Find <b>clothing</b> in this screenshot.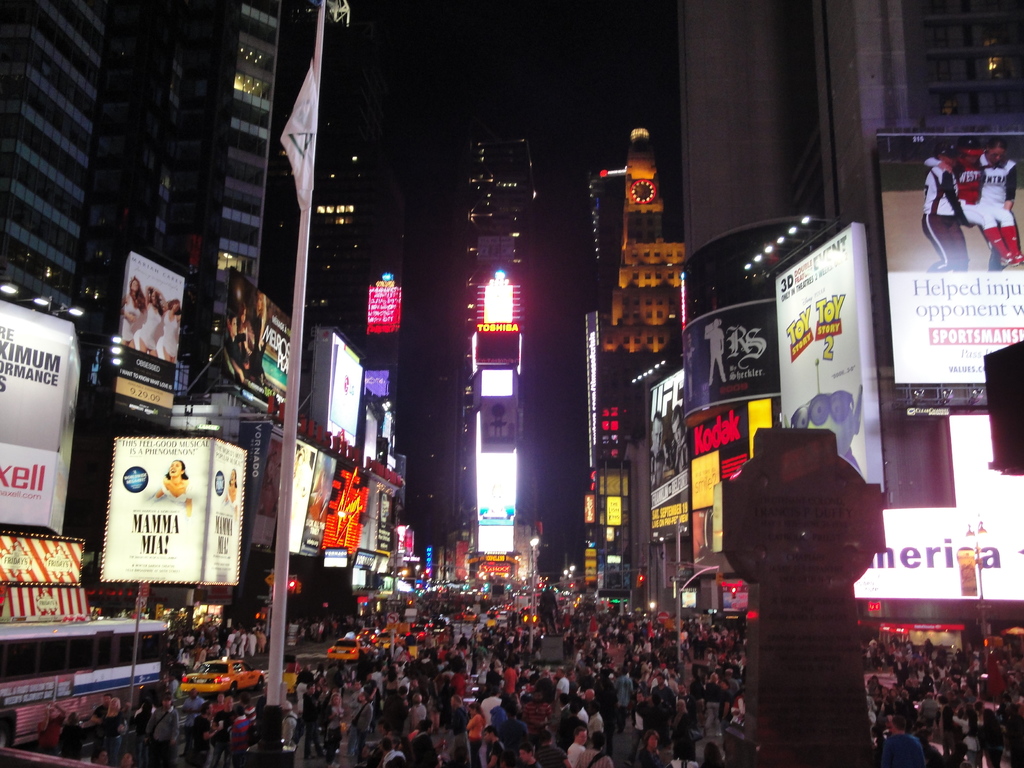
The bounding box for <b>clothing</b> is {"x1": 161, "y1": 481, "x2": 186, "y2": 502}.
